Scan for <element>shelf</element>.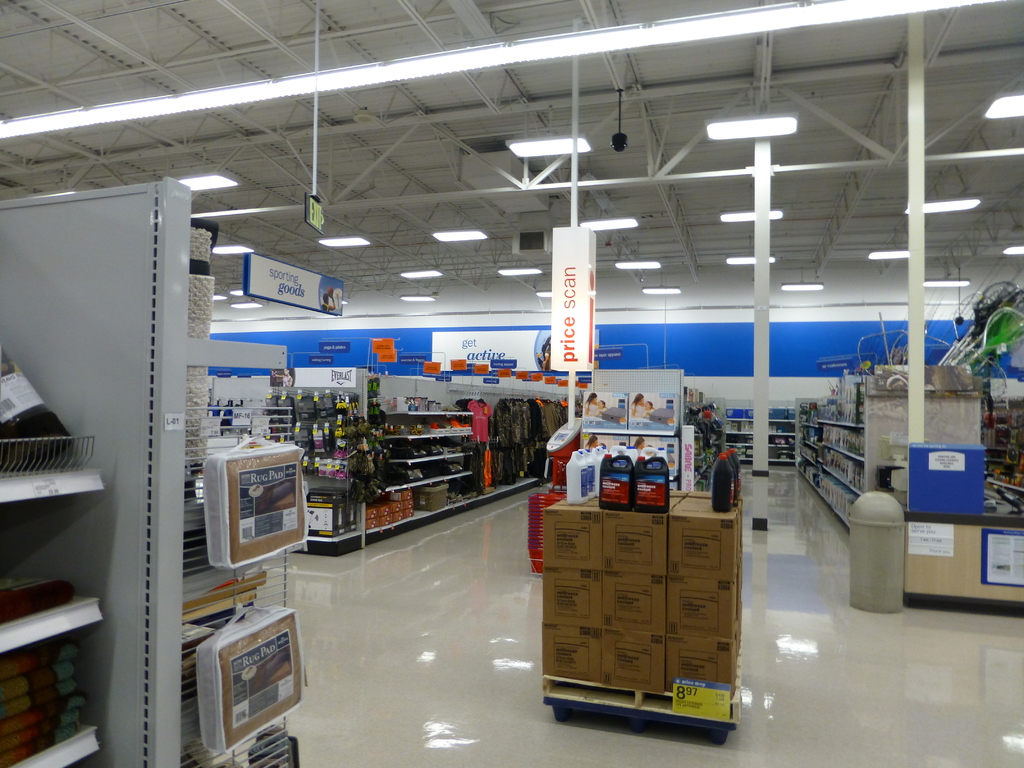
Scan result: pyautogui.locateOnScreen(796, 463, 824, 477).
